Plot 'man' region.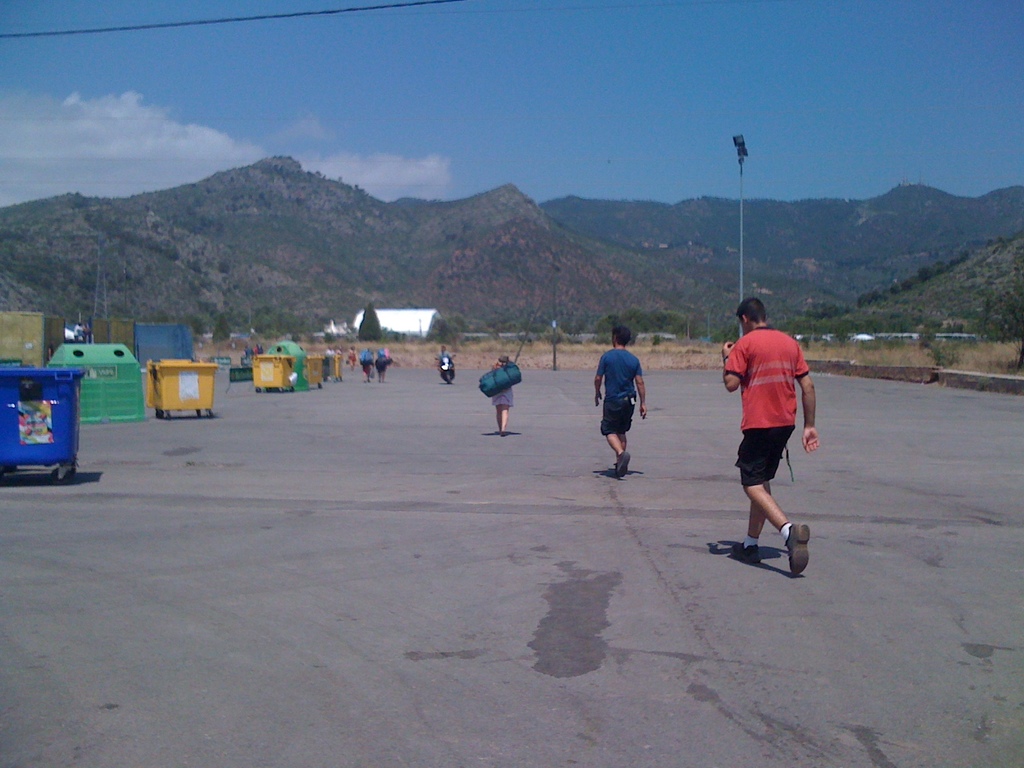
Plotted at x1=719 y1=289 x2=828 y2=580.
